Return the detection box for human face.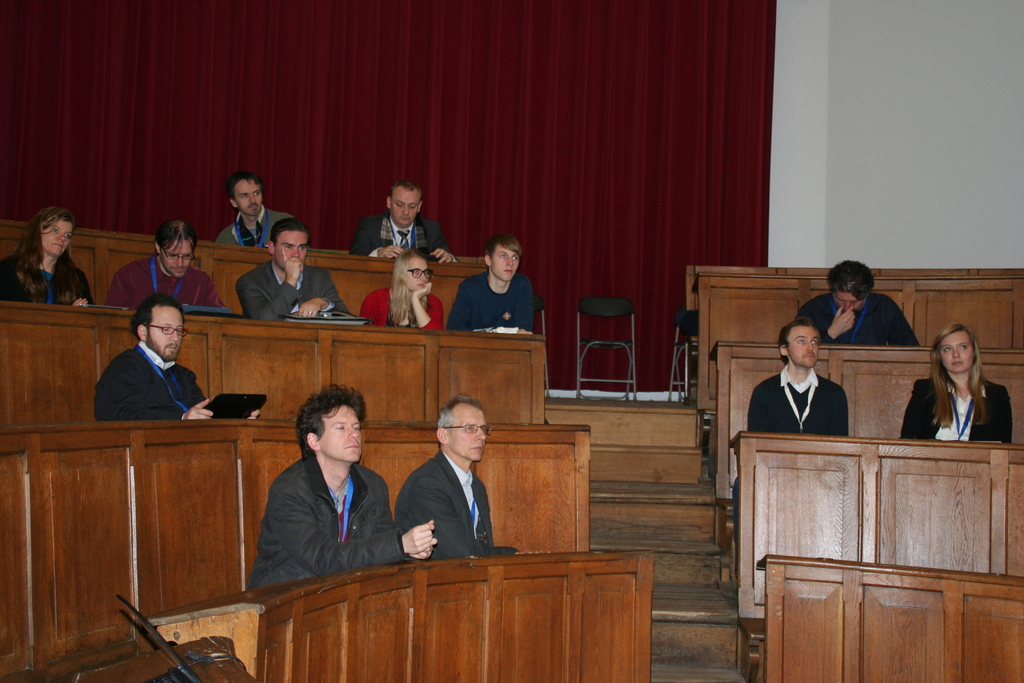
(230,176,264,218).
